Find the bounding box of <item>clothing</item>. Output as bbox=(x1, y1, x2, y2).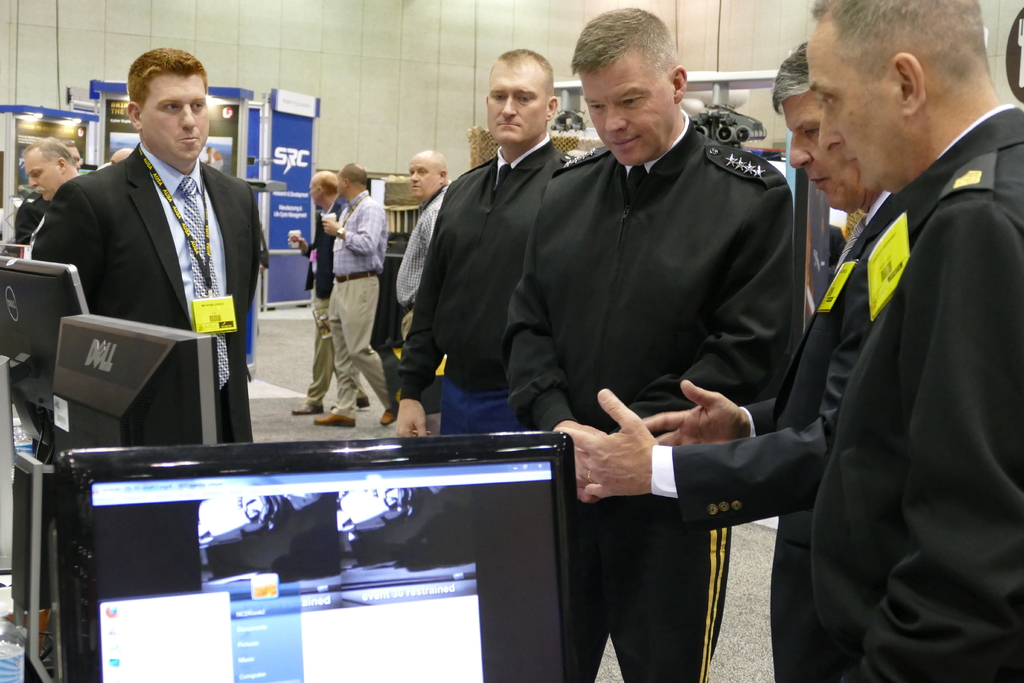
bbox=(651, 183, 913, 682).
